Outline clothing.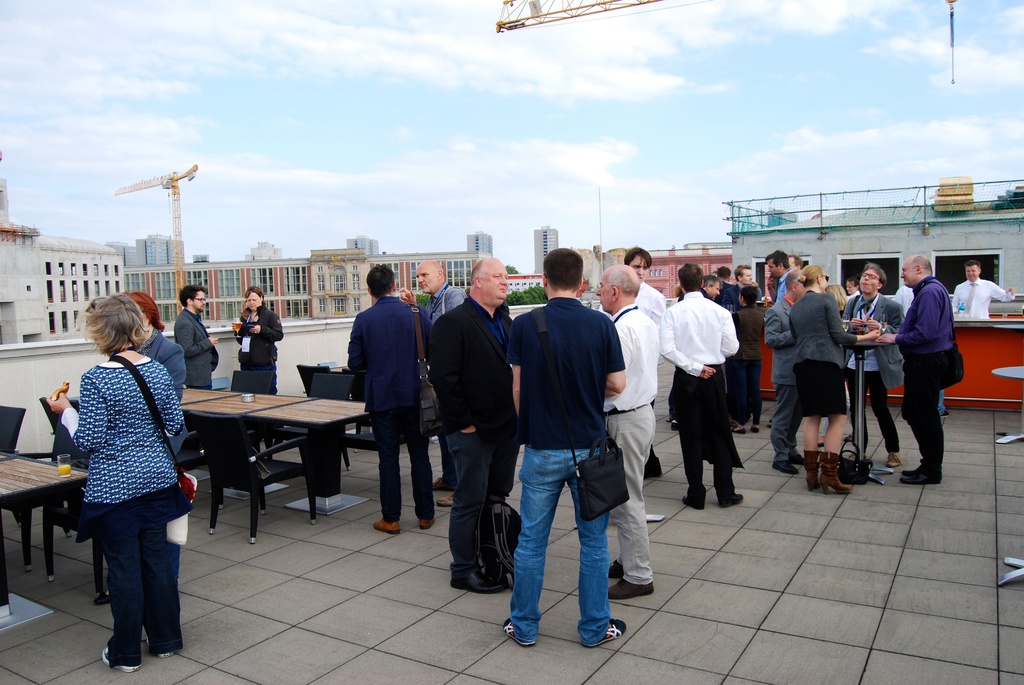
Outline: [x1=908, y1=279, x2=951, y2=456].
